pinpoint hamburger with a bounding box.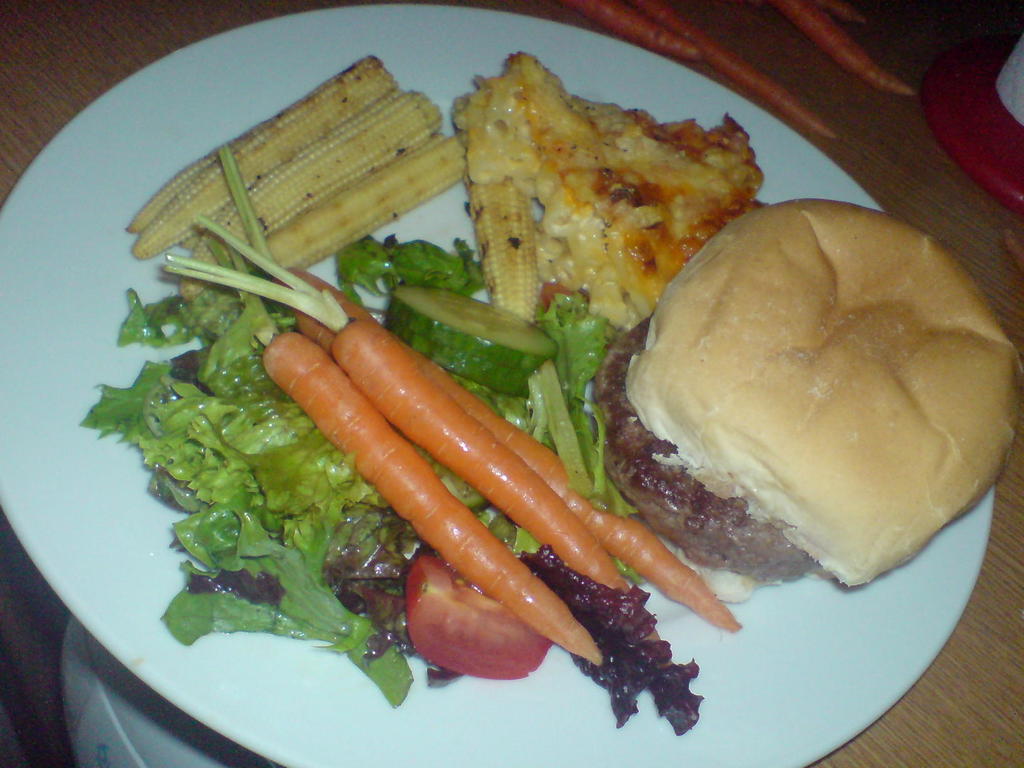
{"x1": 592, "y1": 198, "x2": 1023, "y2": 587}.
